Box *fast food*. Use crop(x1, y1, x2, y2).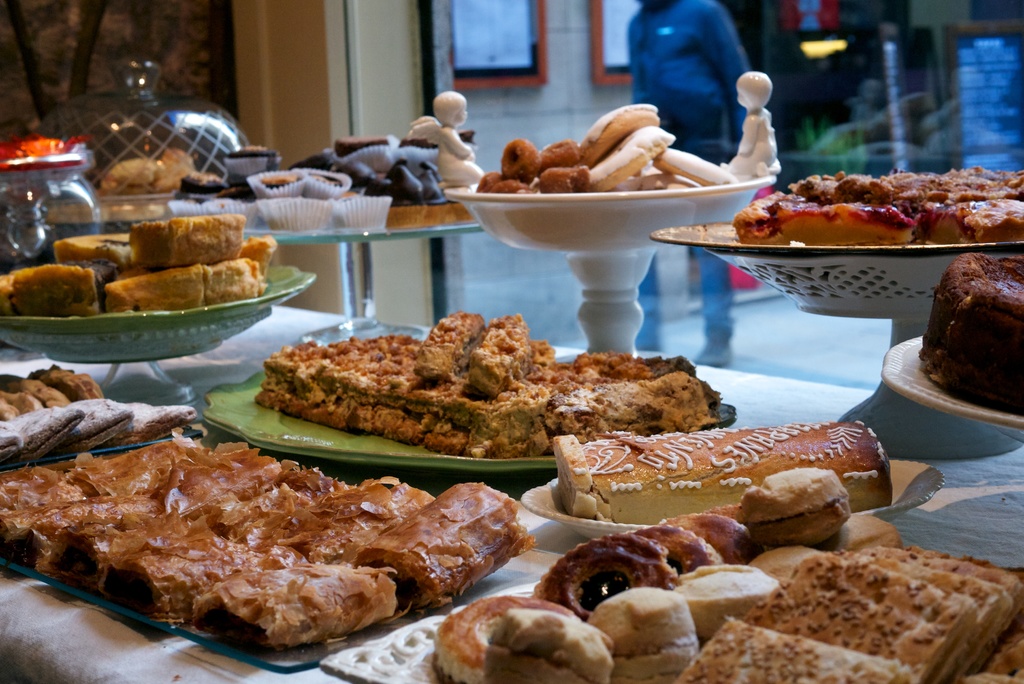
crop(102, 526, 276, 632).
